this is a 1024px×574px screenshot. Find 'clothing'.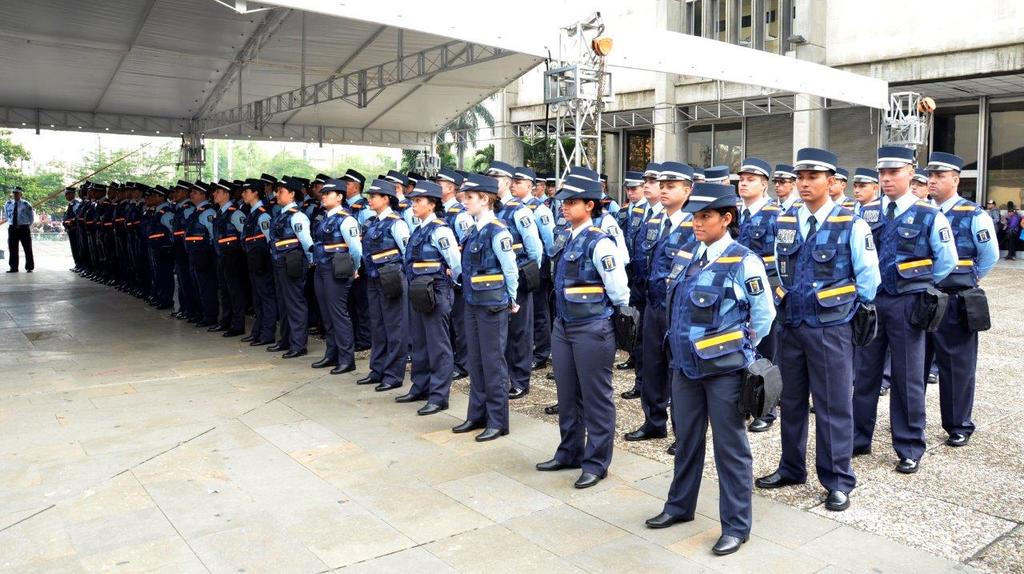
Bounding box: bbox=(657, 181, 786, 536).
